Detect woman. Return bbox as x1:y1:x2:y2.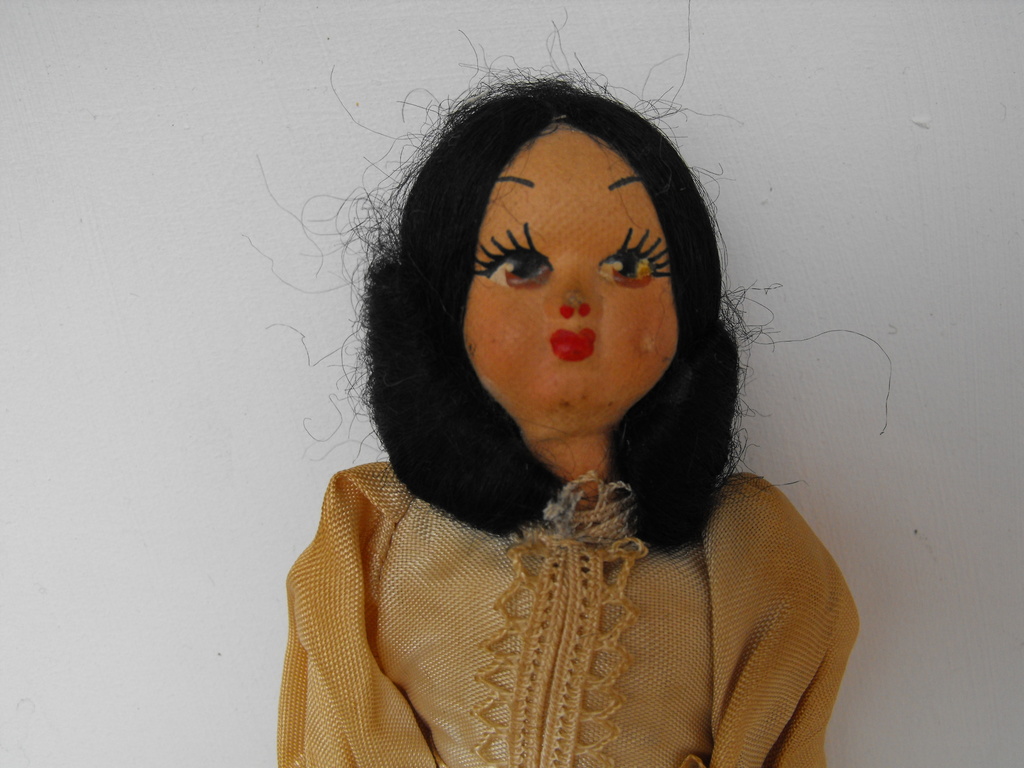
239:64:865:762.
